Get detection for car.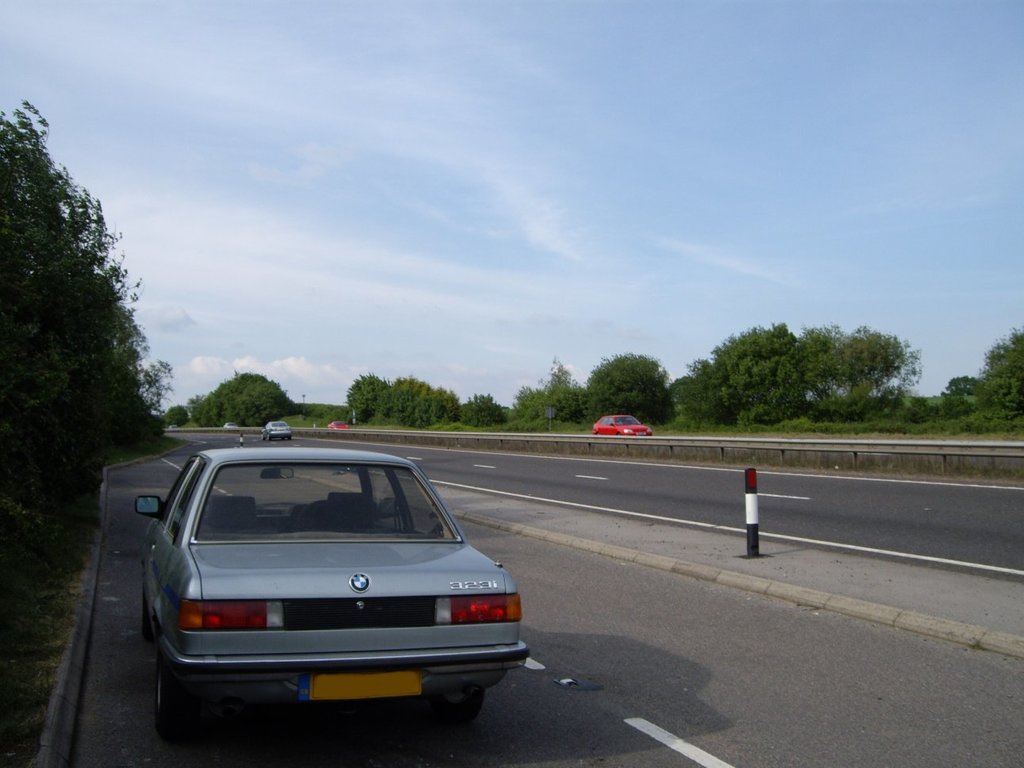
Detection: l=264, t=417, r=289, b=440.
